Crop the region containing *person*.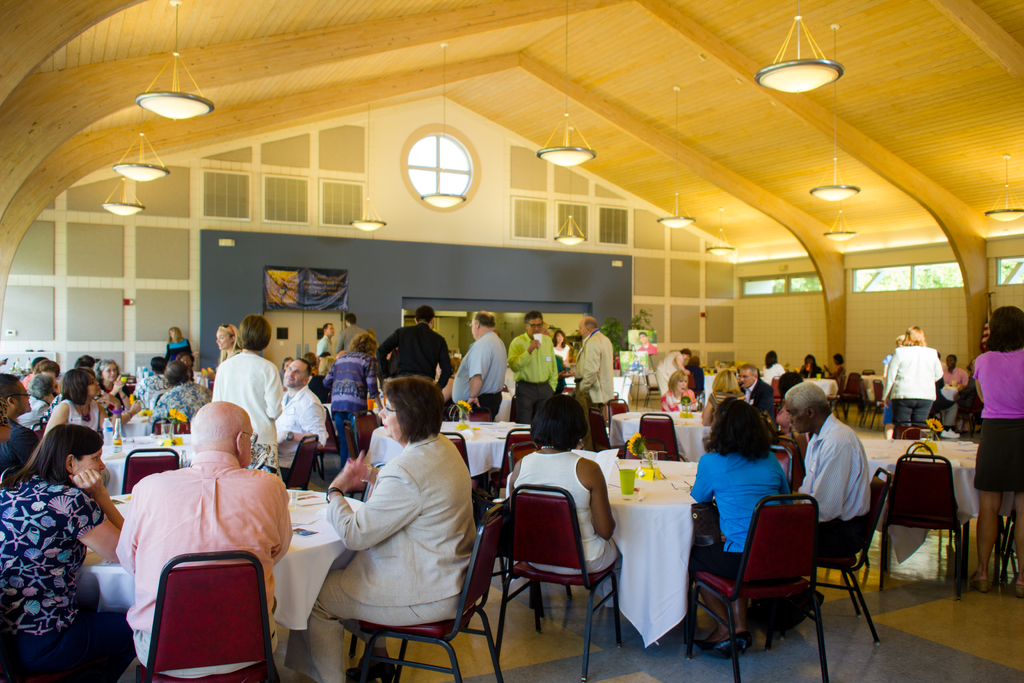
Crop region: 212 315 282 507.
